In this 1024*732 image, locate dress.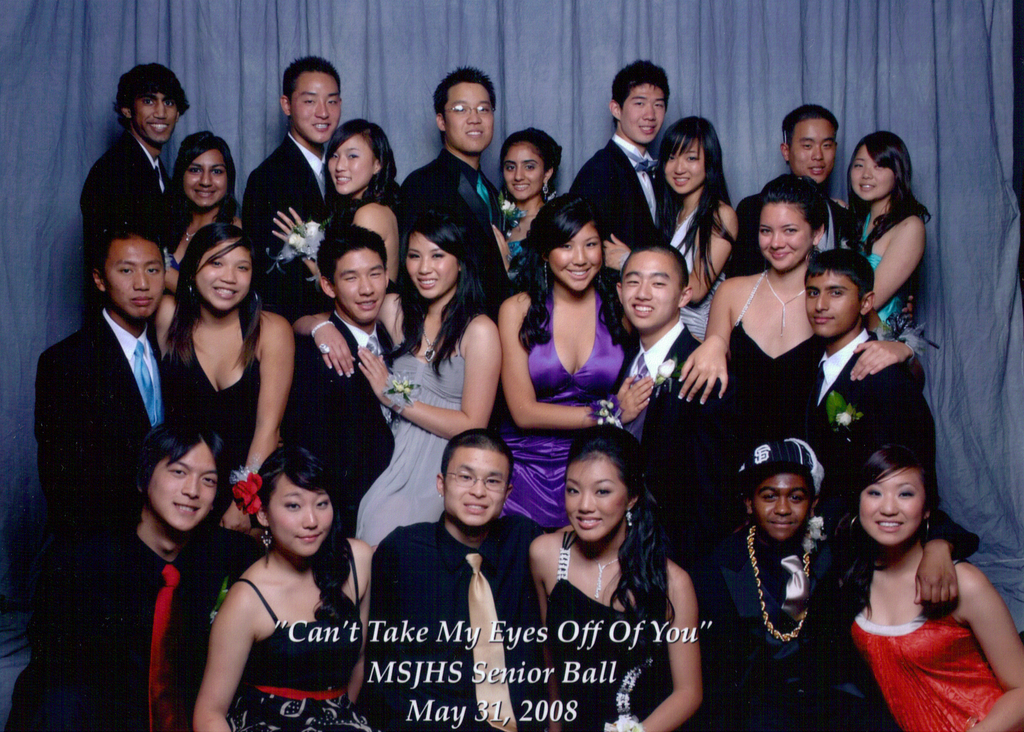
Bounding box: <box>227,540,372,731</box>.
